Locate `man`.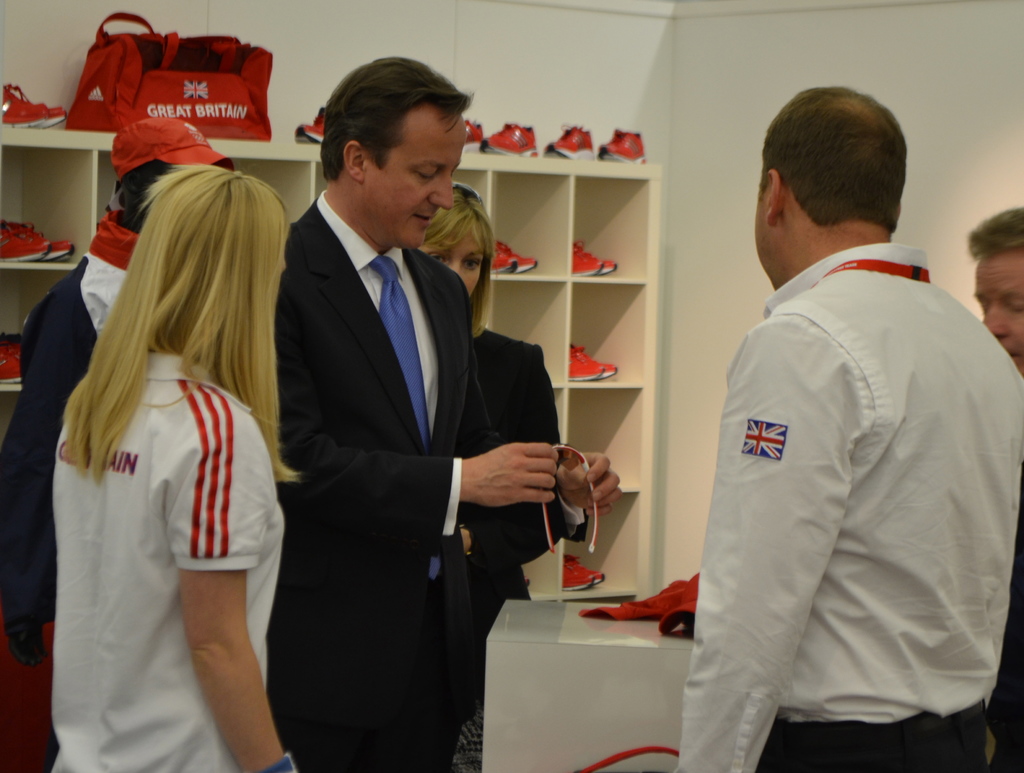
Bounding box: (670,62,1004,765).
